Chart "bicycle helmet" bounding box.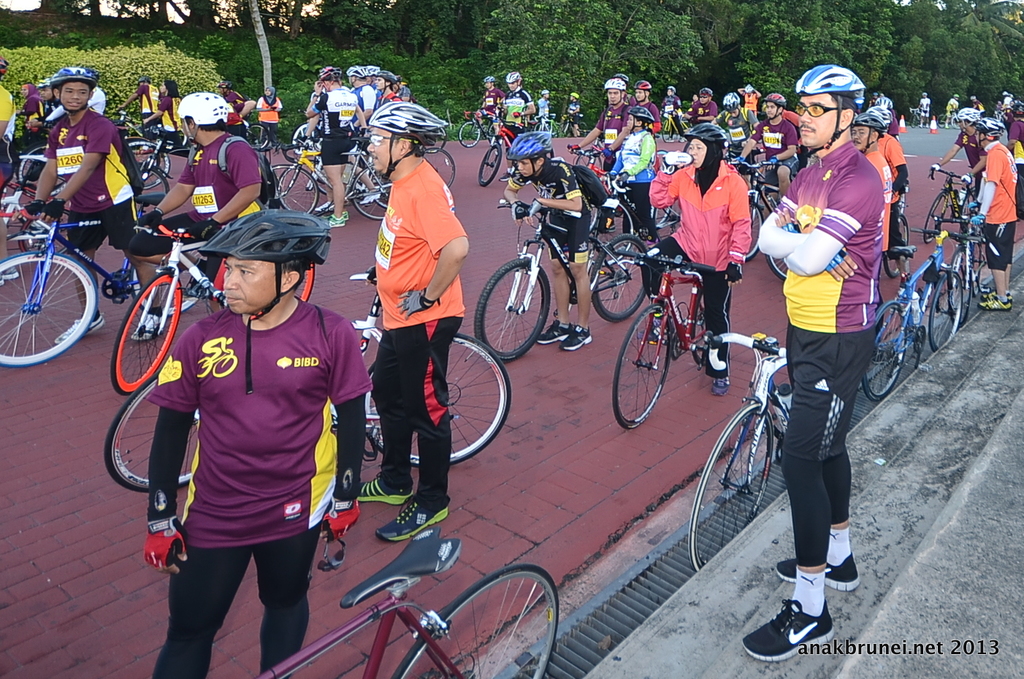
Charted: bbox(630, 83, 645, 91).
